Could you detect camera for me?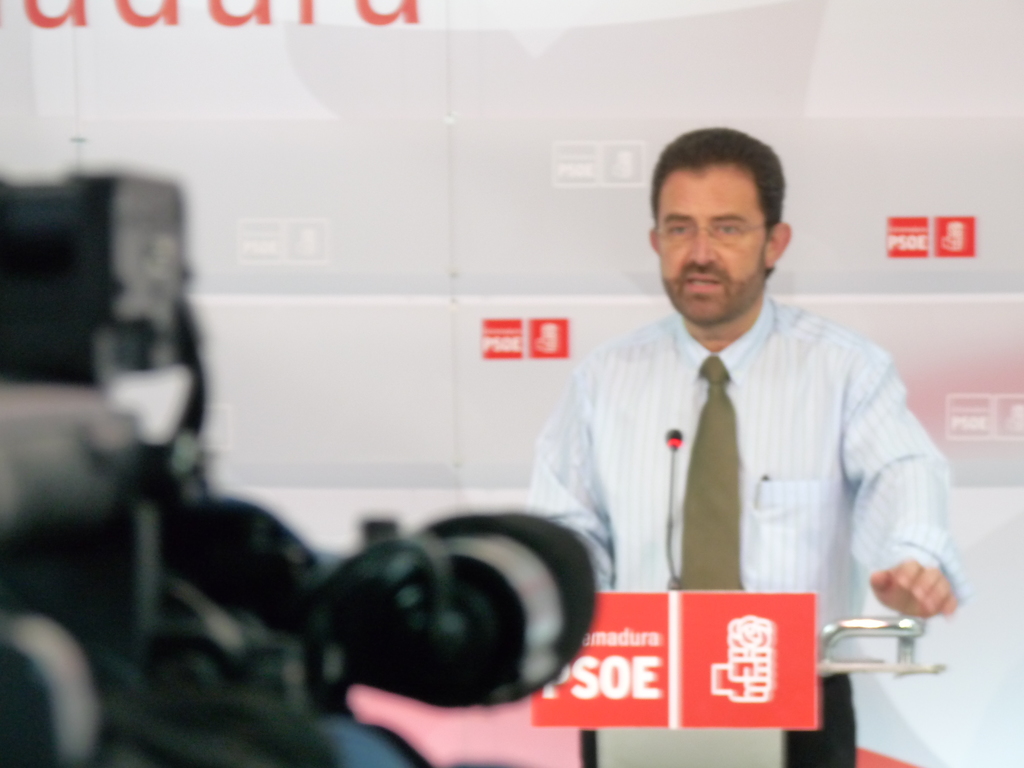
Detection result: crop(0, 173, 598, 767).
